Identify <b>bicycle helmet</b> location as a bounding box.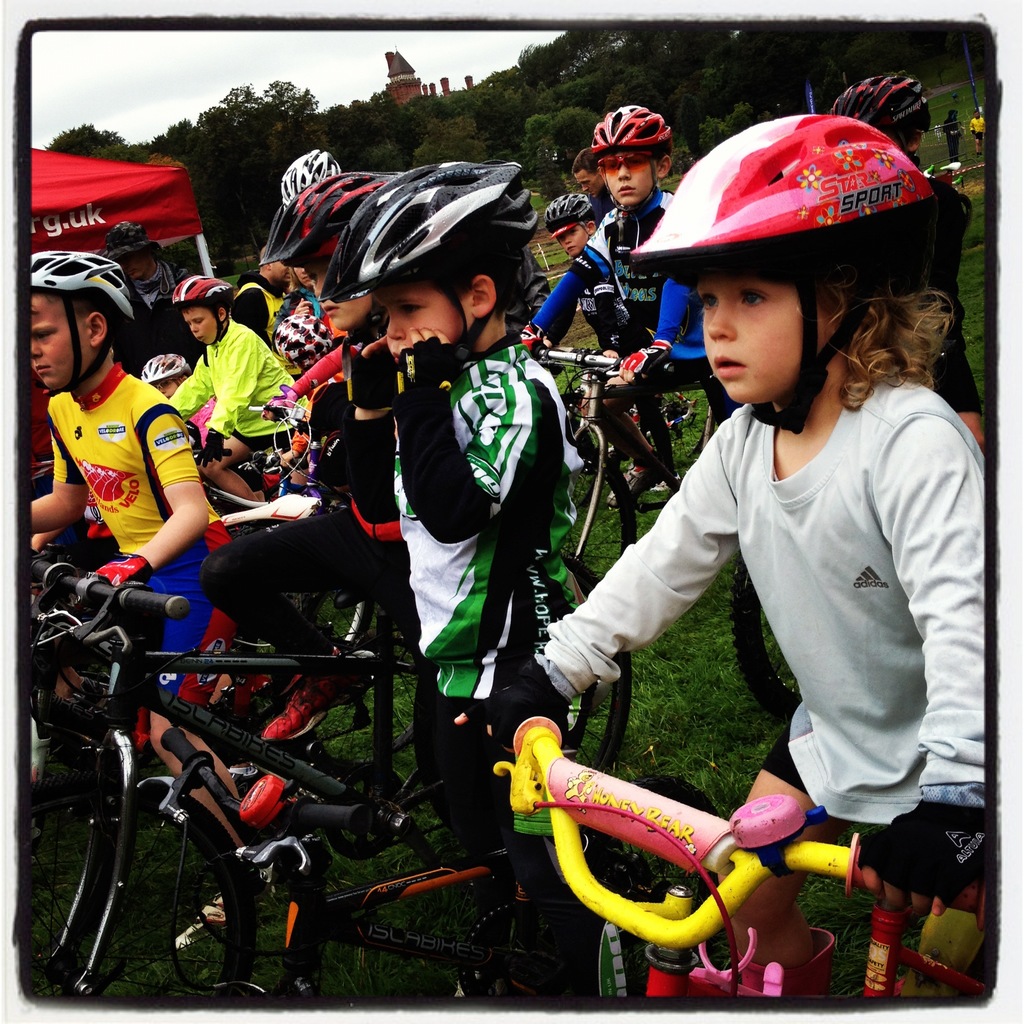
<region>546, 190, 586, 223</region>.
